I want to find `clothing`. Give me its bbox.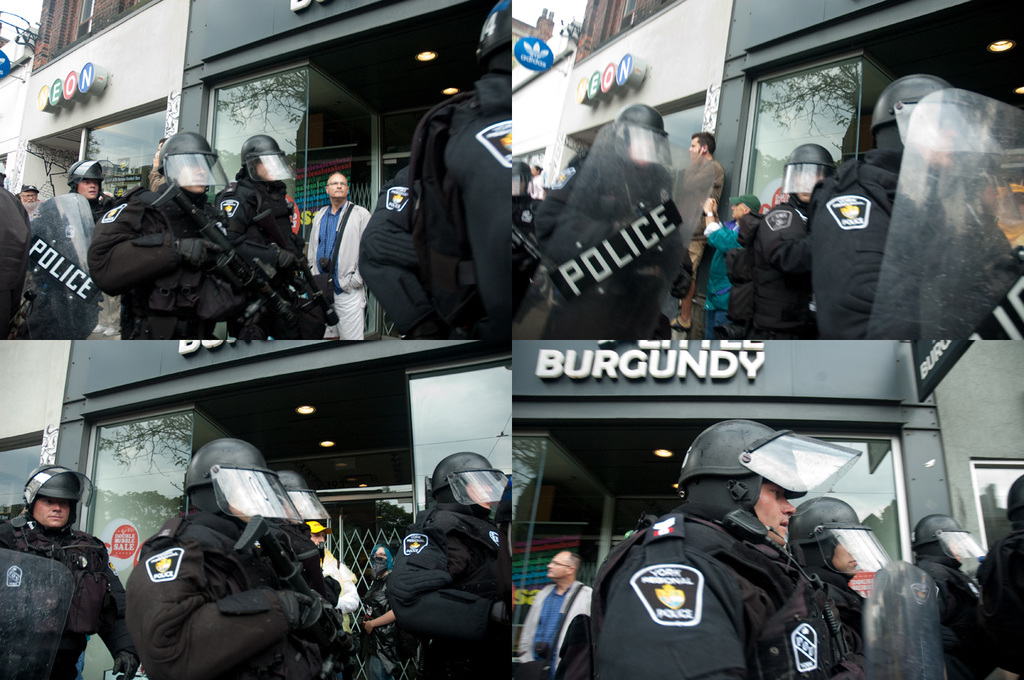
bbox=[0, 528, 143, 679].
